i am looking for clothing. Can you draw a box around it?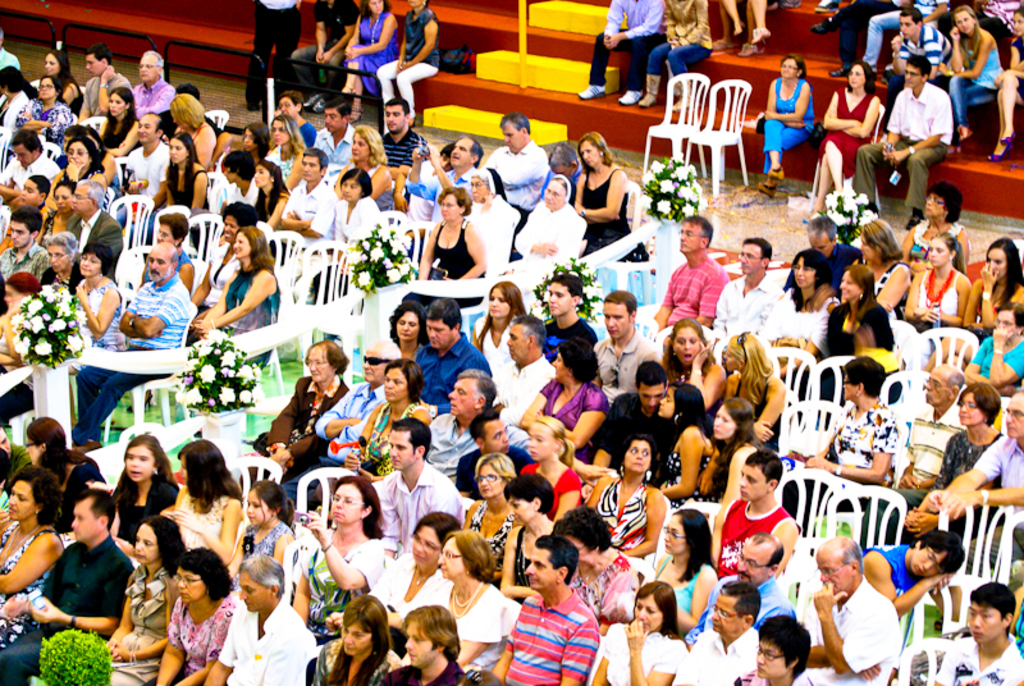
Sure, the bounding box is rect(997, 28, 1023, 108).
